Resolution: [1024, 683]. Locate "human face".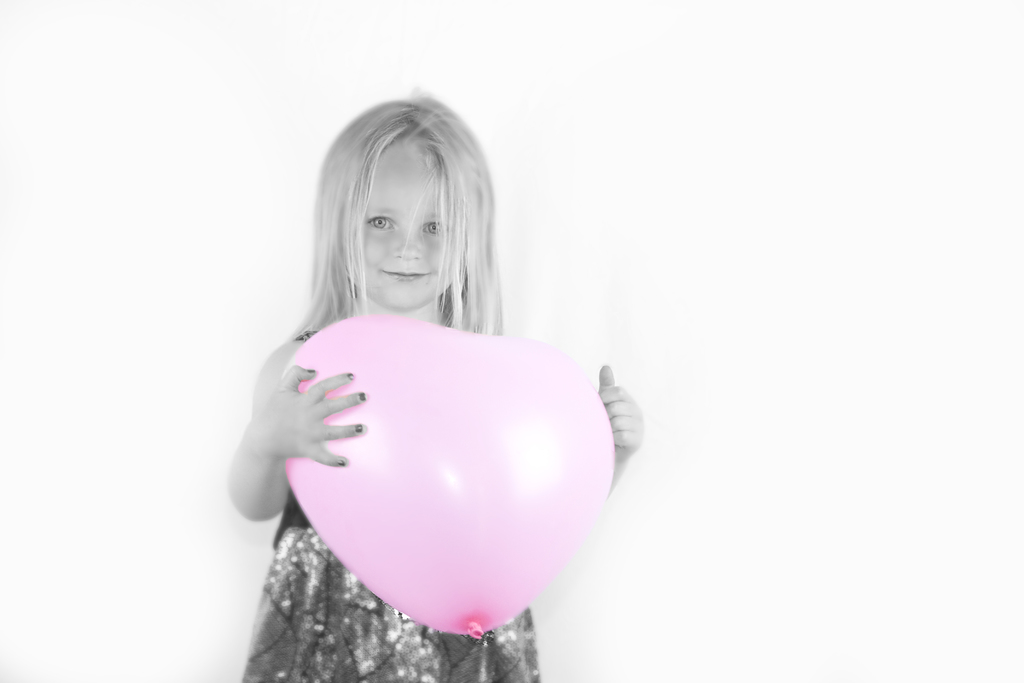
{"x1": 362, "y1": 138, "x2": 461, "y2": 307}.
